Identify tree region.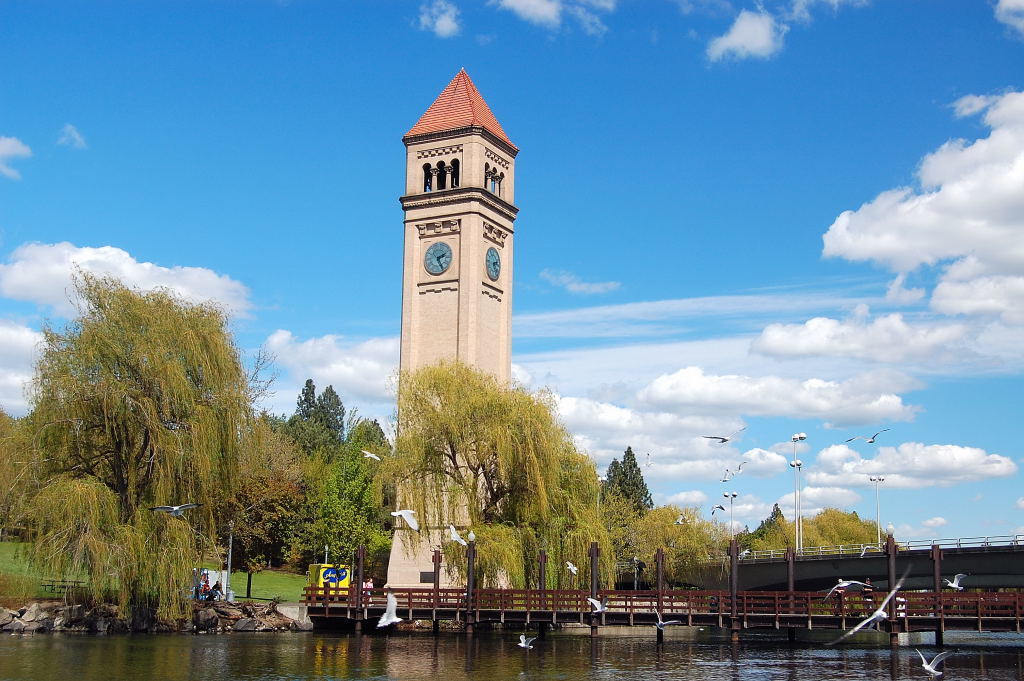
Region: [230,430,321,568].
